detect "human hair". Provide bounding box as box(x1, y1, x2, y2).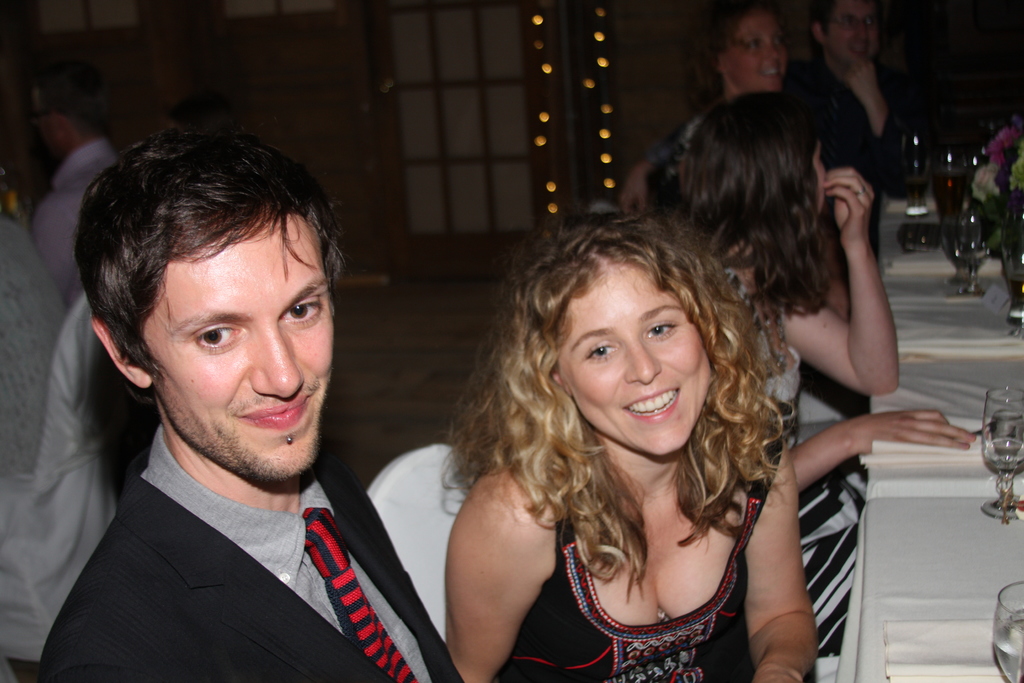
box(460, 192, 772, 585).
